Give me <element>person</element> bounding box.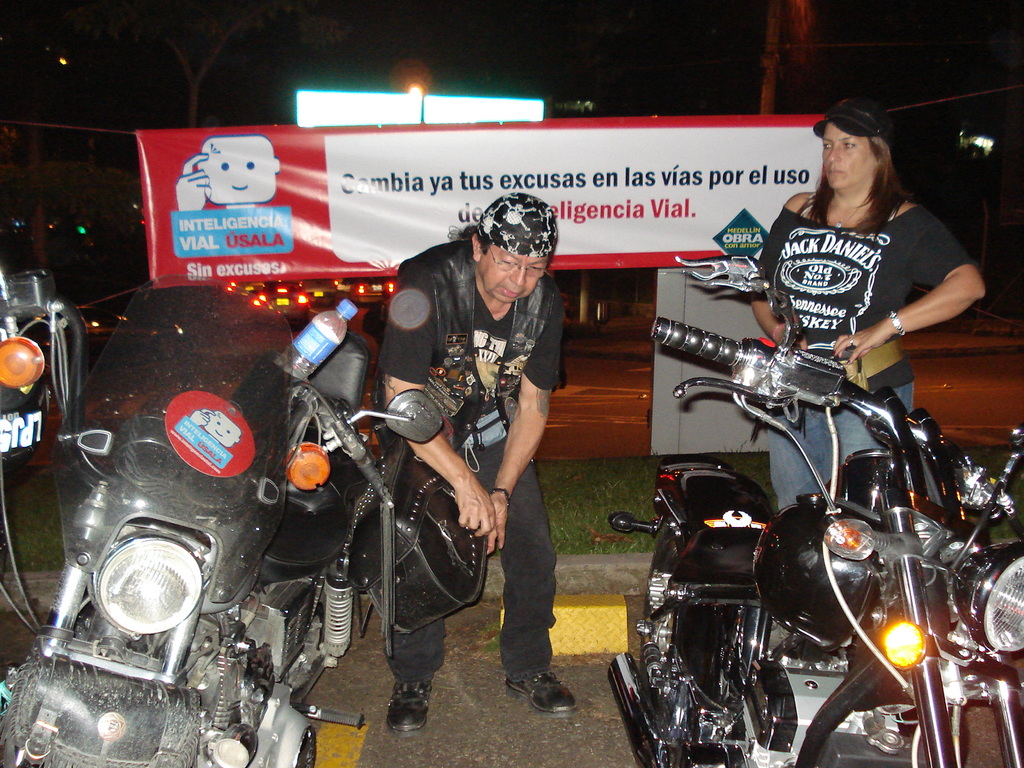
740 102 989 513.
